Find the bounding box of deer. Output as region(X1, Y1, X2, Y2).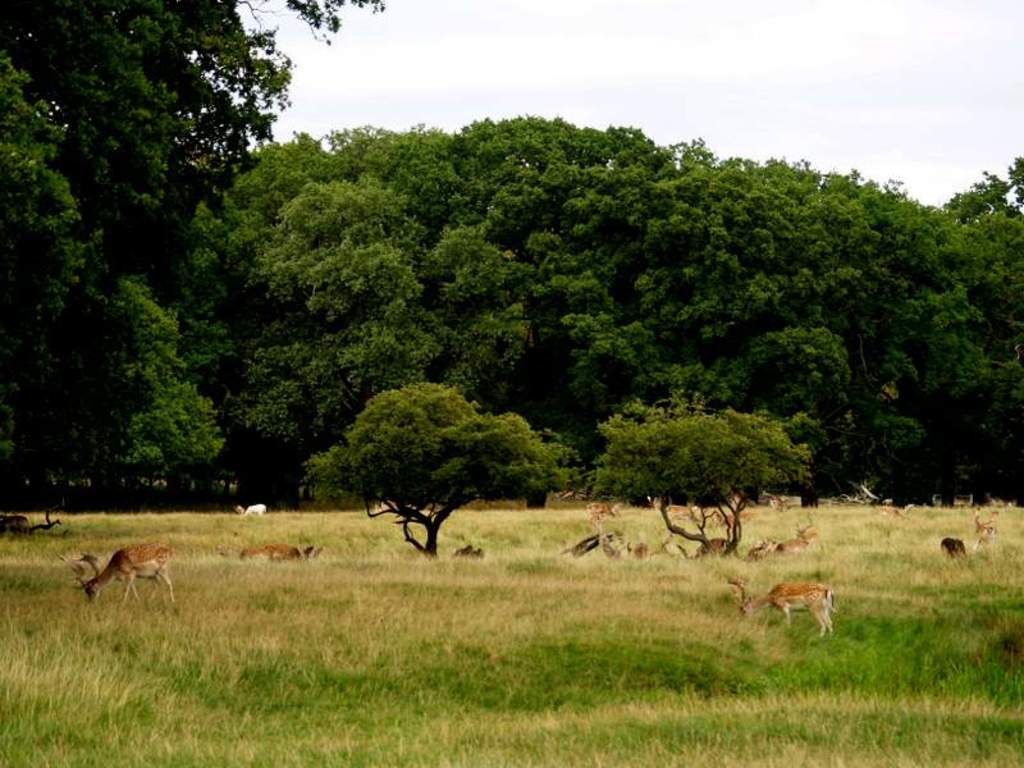
region(244, 548, 324, 563).
